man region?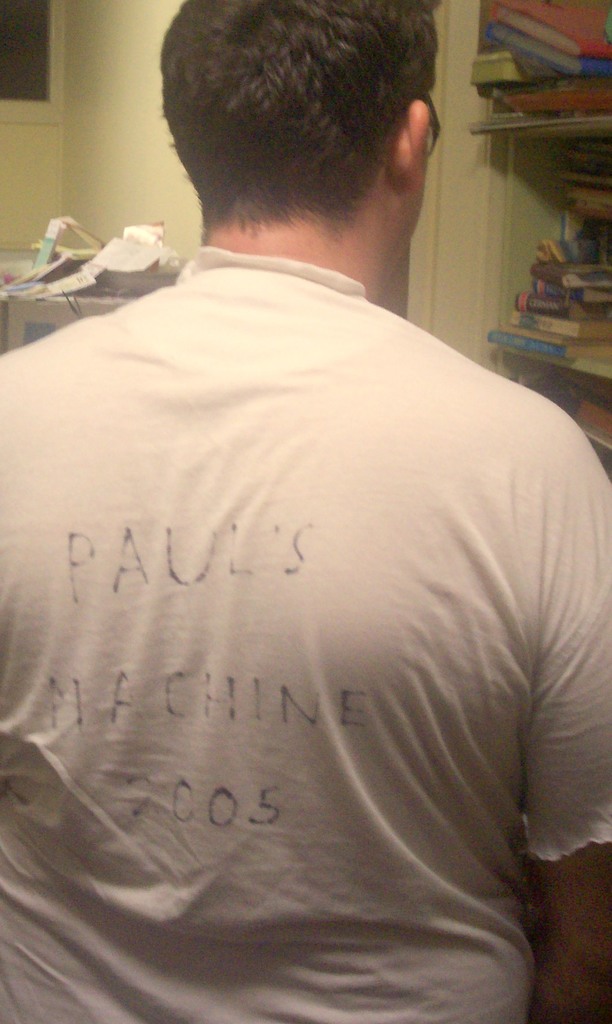
12:33:590:948
